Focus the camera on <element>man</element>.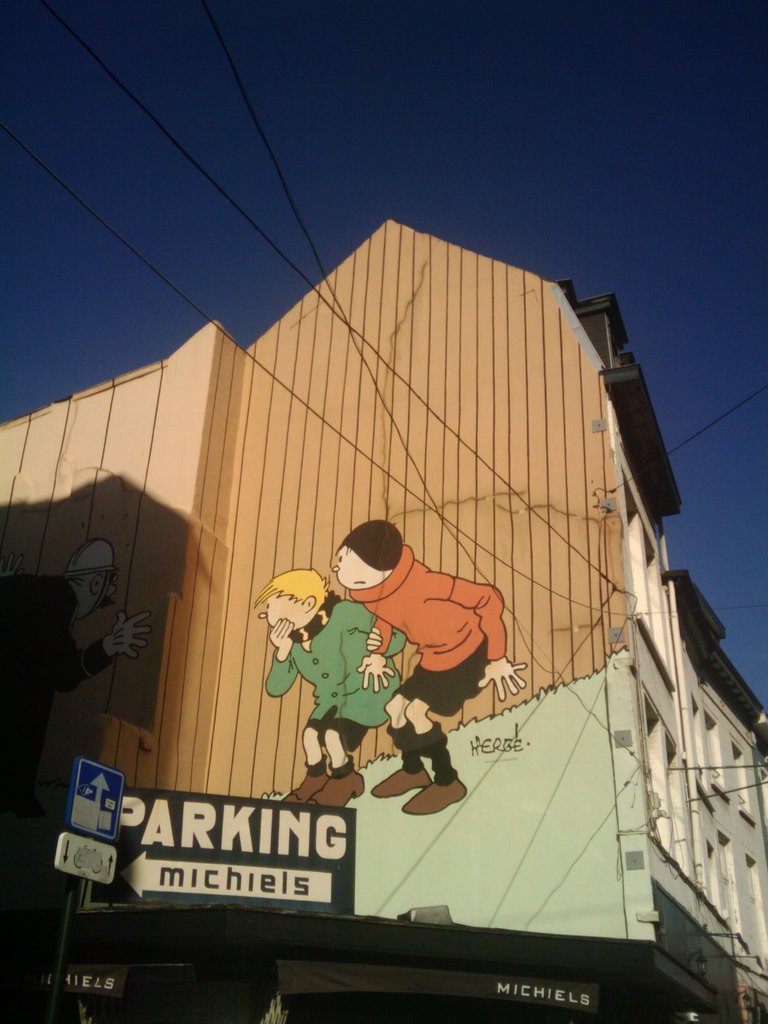
Focus region: [x1=0, y1=534, x2=156, y2=798].
